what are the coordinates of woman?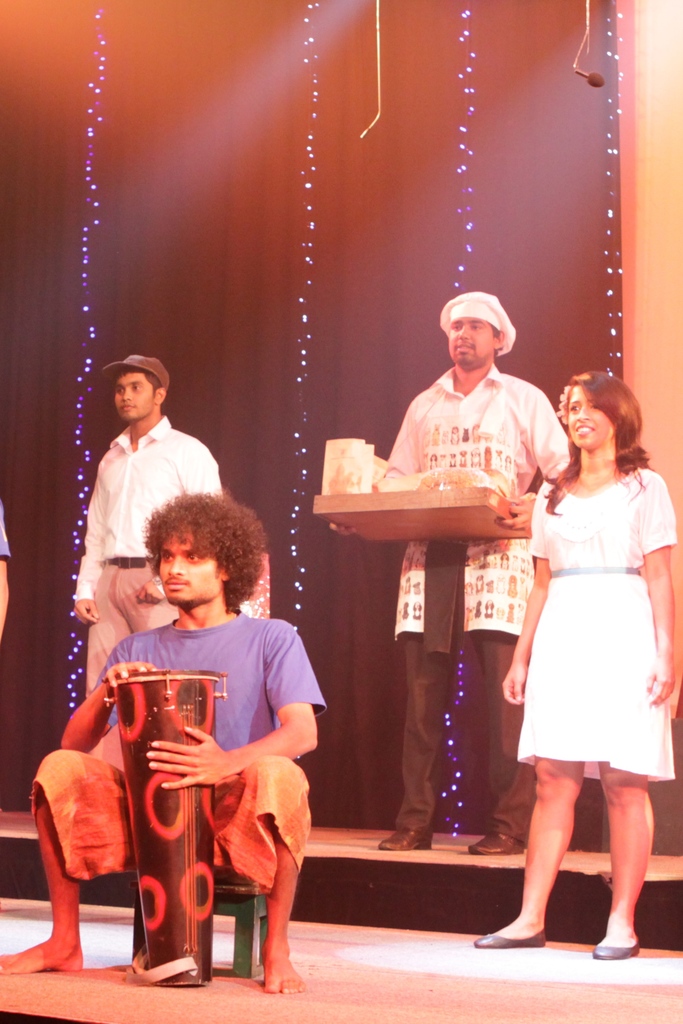
pyautogui.locateOnScreen(490, 374, 673, 952).
